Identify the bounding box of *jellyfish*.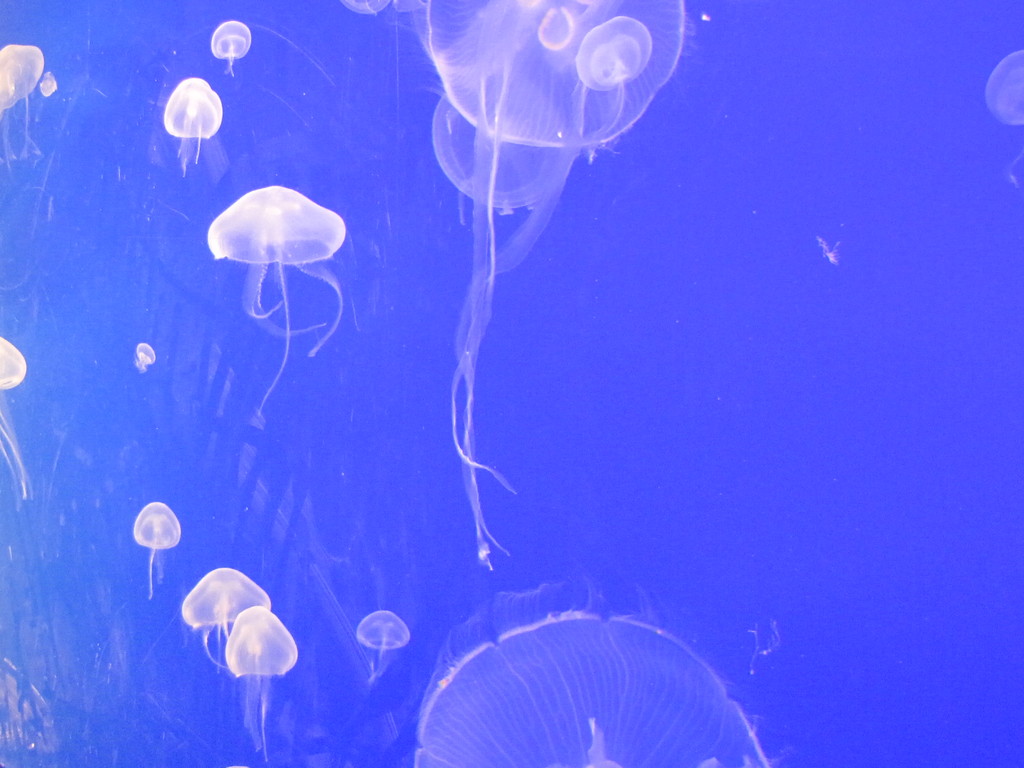
Rect(0, 46, 49, 152).
